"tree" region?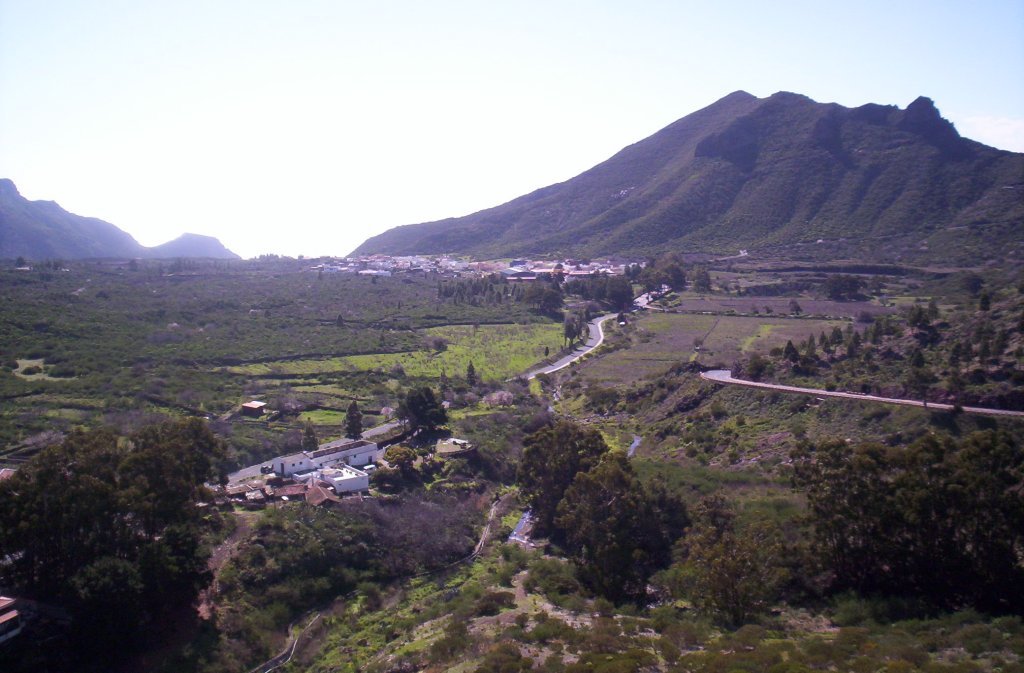
20, 257, 28, 267
